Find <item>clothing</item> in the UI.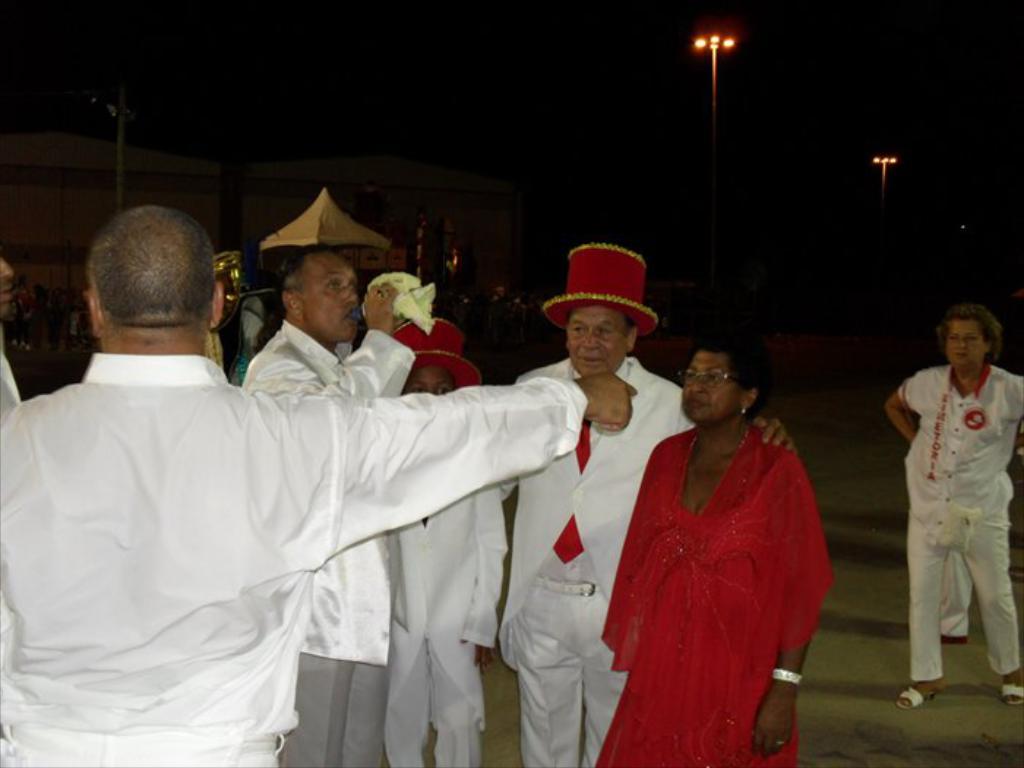
UI element at {"left": 906, "top": 354, "right": 1023, "bottom": 680}.
